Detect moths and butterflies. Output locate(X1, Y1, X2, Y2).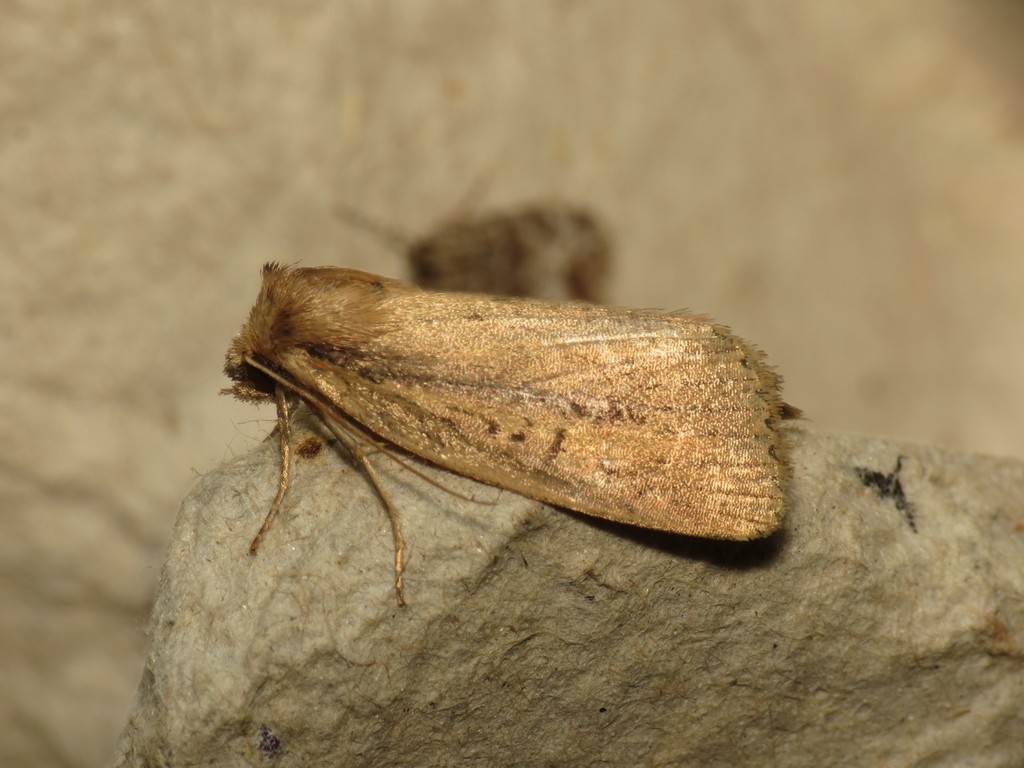
locate(216, 257, 812, 607).
